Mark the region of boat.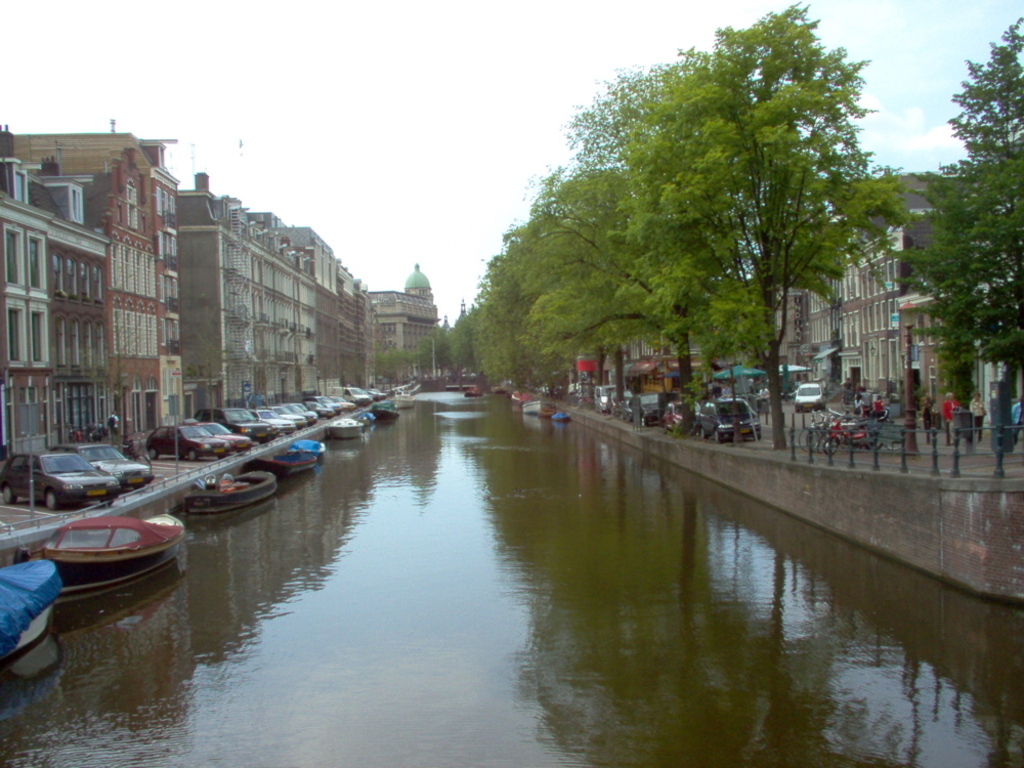
Region: x1=241 y1=445 x2=316 y2=477.
